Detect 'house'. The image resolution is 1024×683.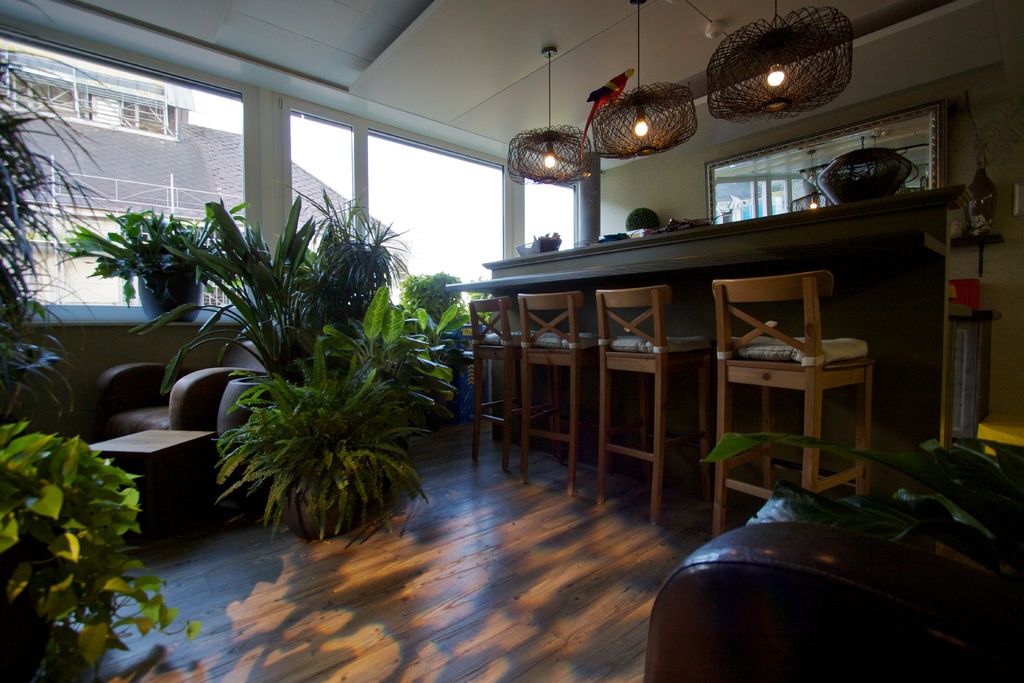
(0,0,1023,682).
